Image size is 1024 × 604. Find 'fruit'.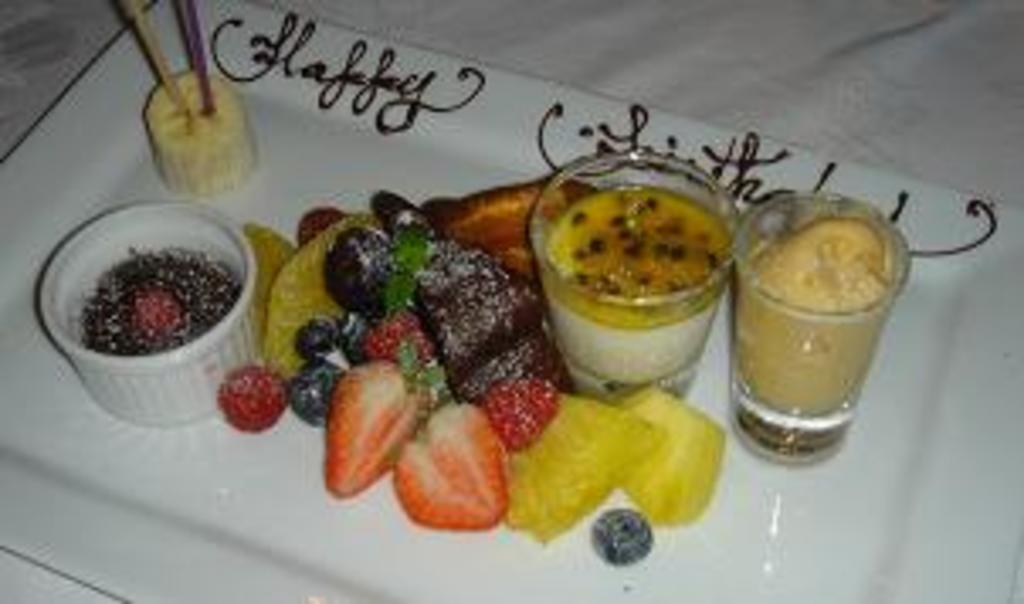
detection(207, 363, 292, 445).
